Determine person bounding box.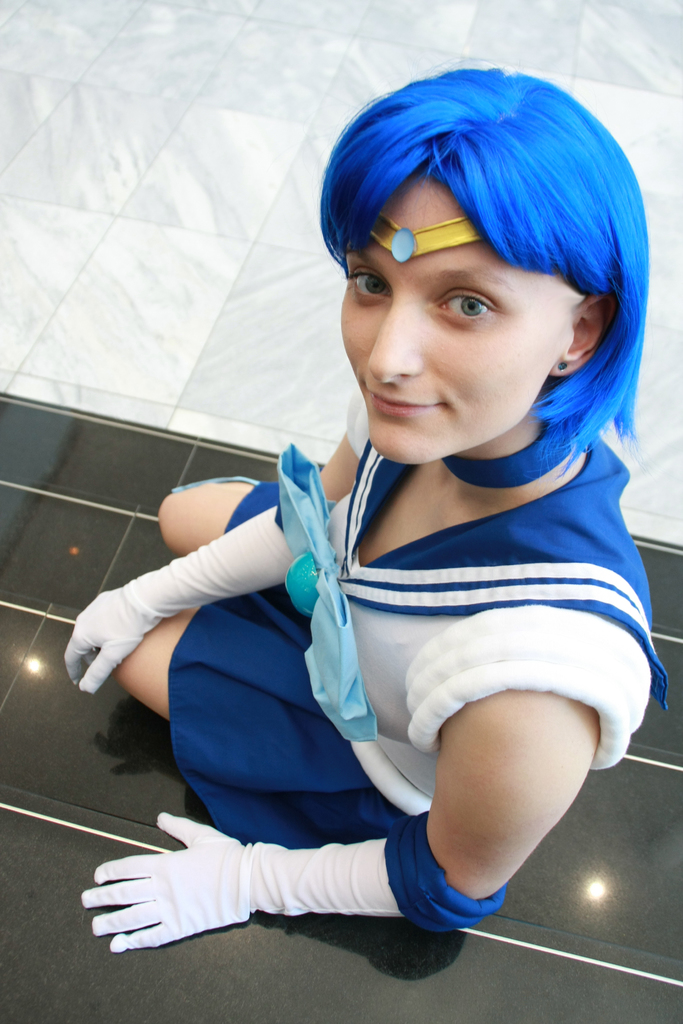
Determined: box(118, 86, 682, 950).
